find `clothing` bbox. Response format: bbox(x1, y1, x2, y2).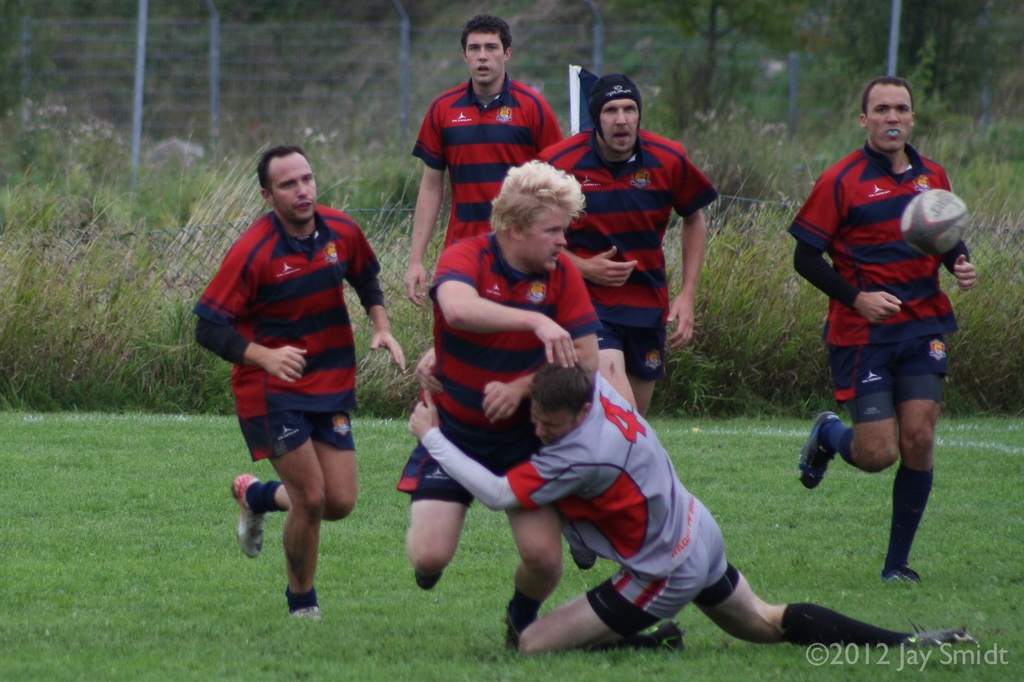
bbox(785, 602, 918, 647).
